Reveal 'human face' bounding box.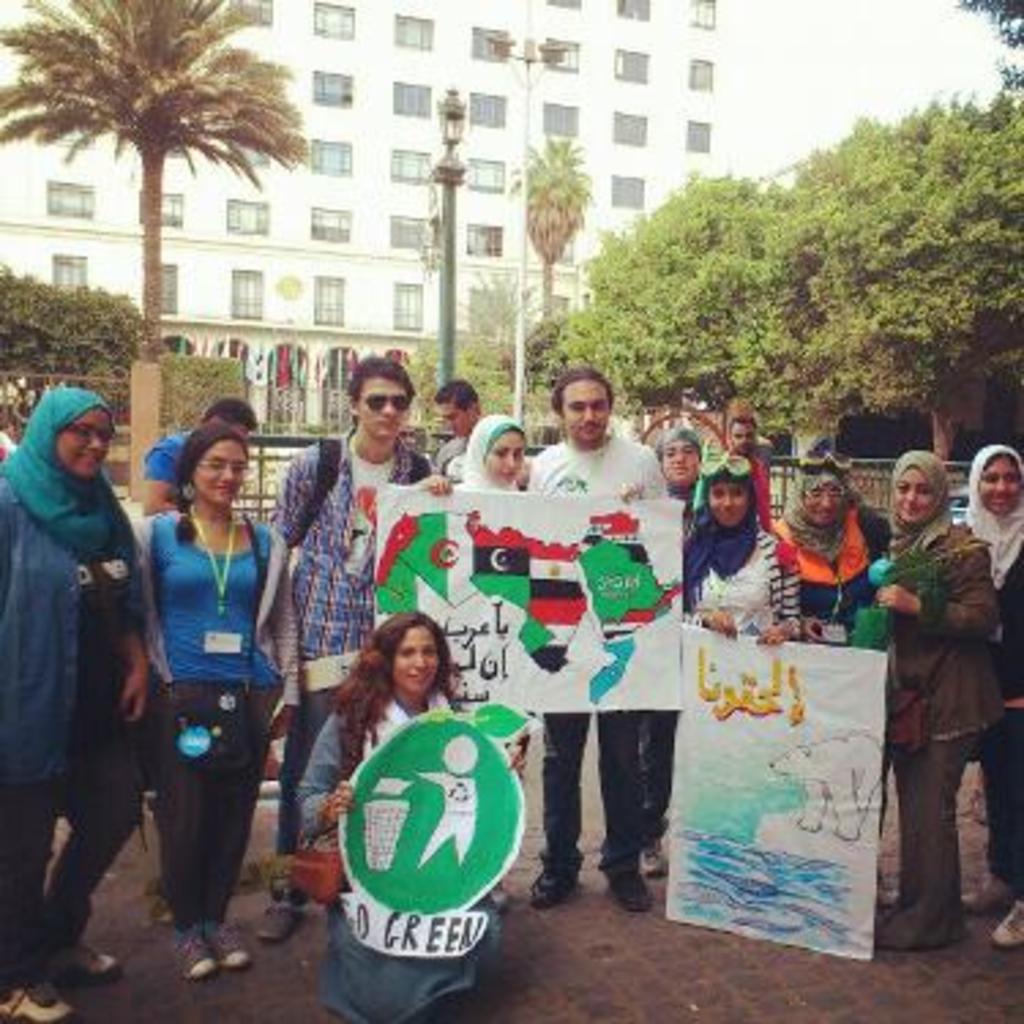
Revealed: [390, 620, 442, 691].
